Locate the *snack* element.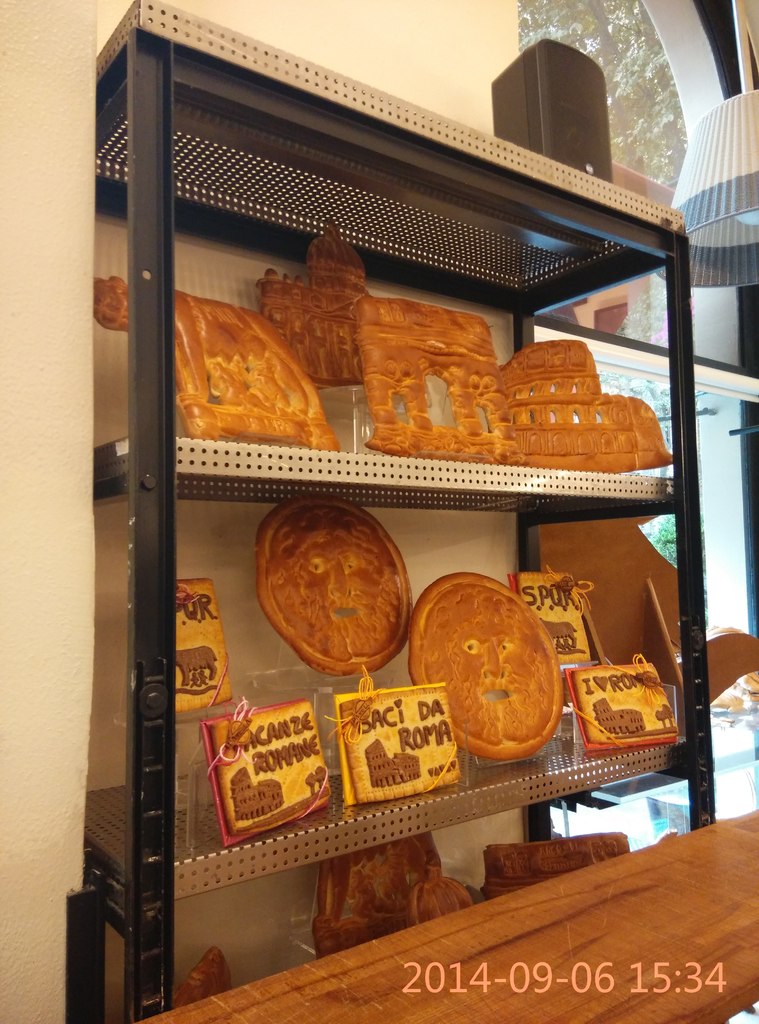
Element bbox: [333,686,468,798].
